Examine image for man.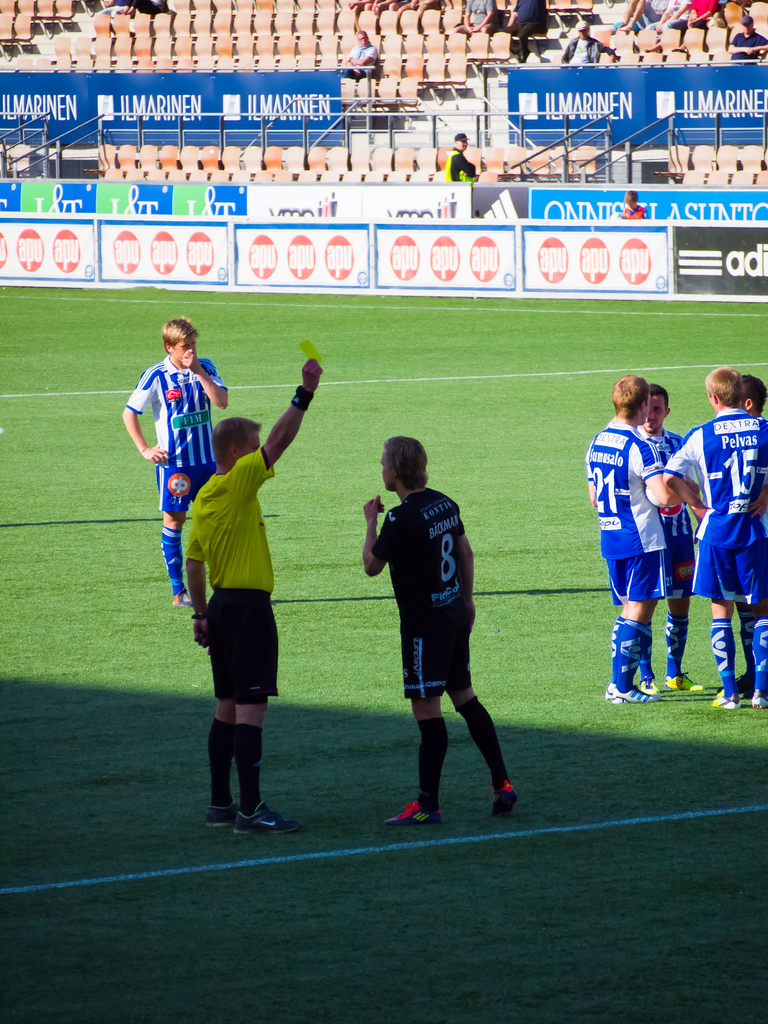
Examination result: crop(658, 365, 767, 711).
